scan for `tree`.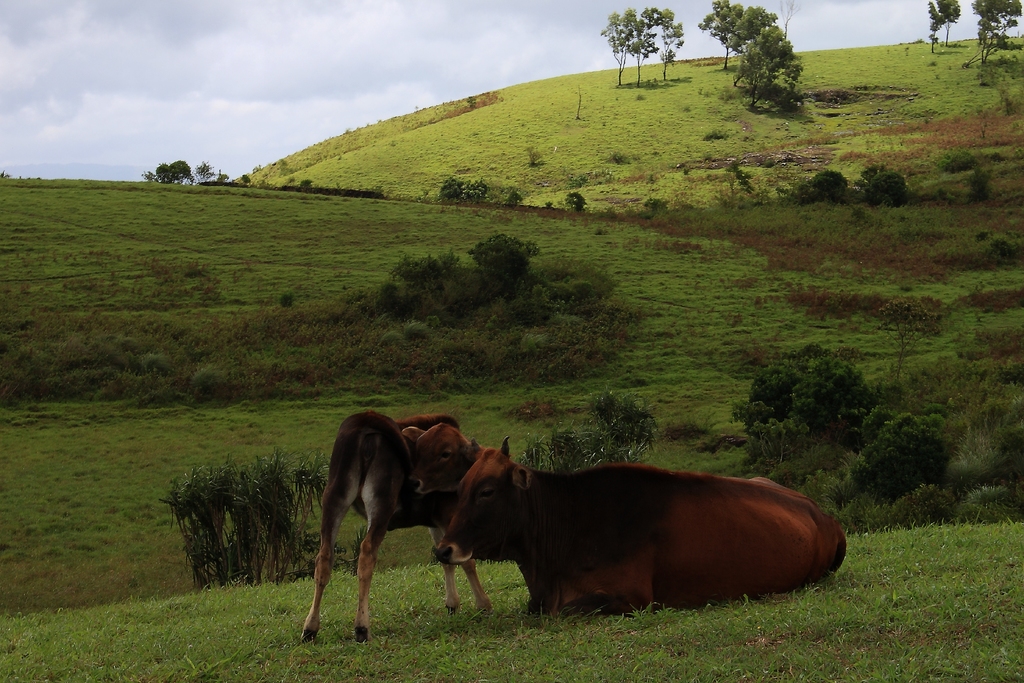
Scan result: [731,0,818,102].
